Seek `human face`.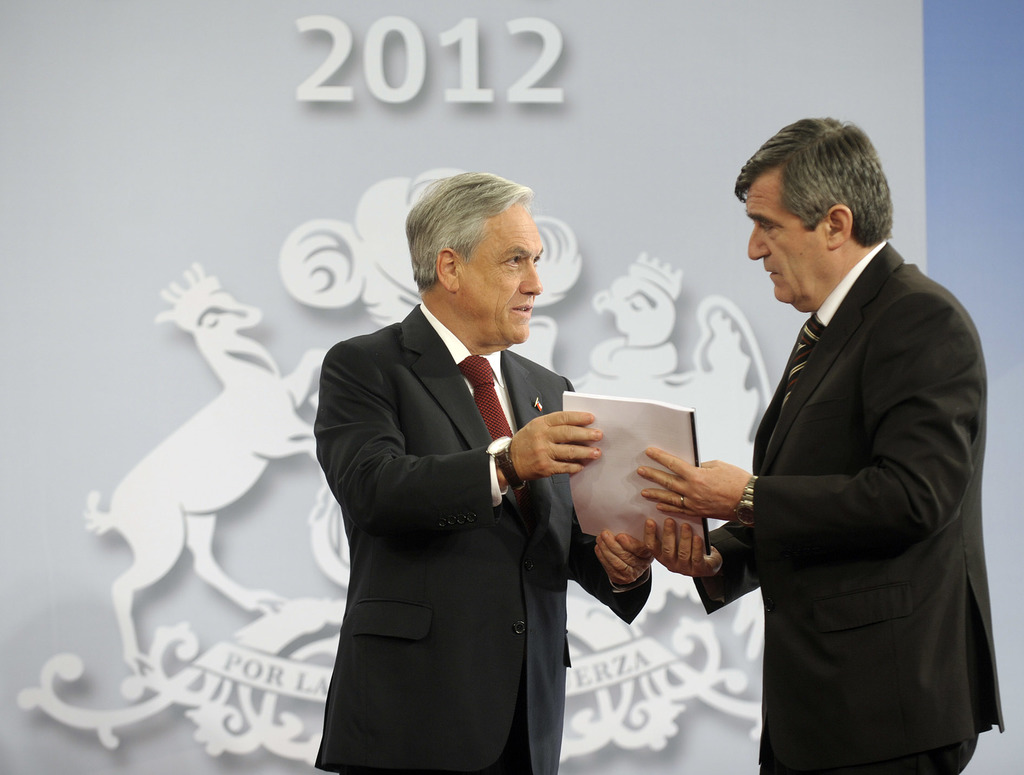
box(749, 175, 829, 302).
